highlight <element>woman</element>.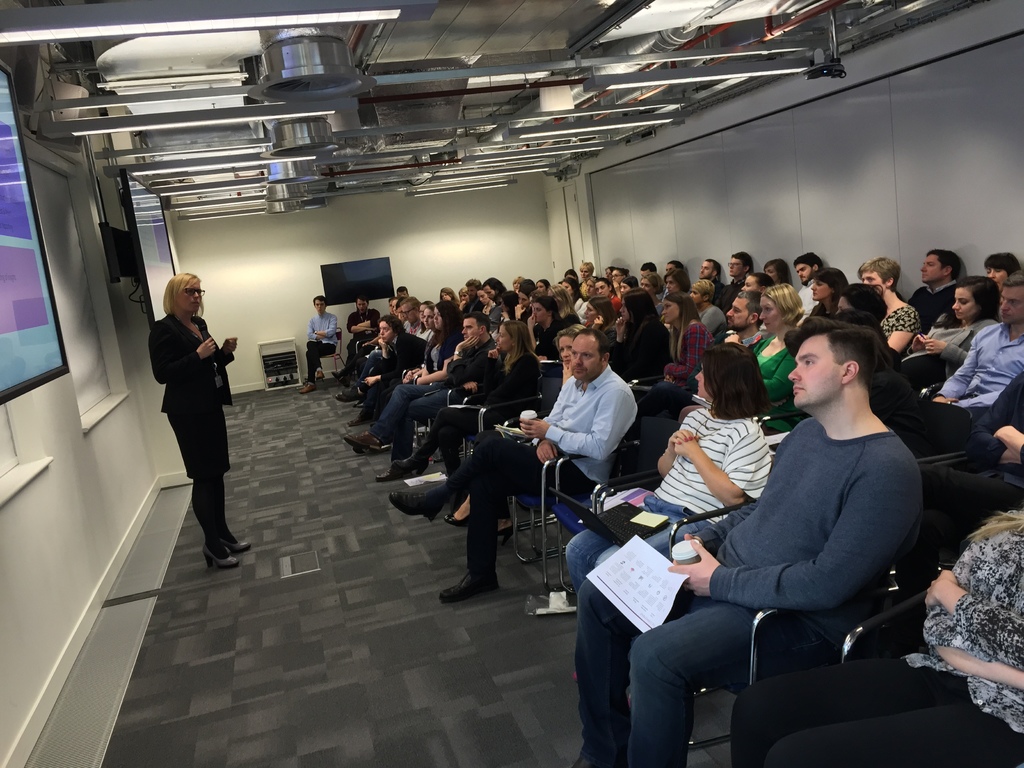
Highlighted region: crop(586, 273, 626, 314).
